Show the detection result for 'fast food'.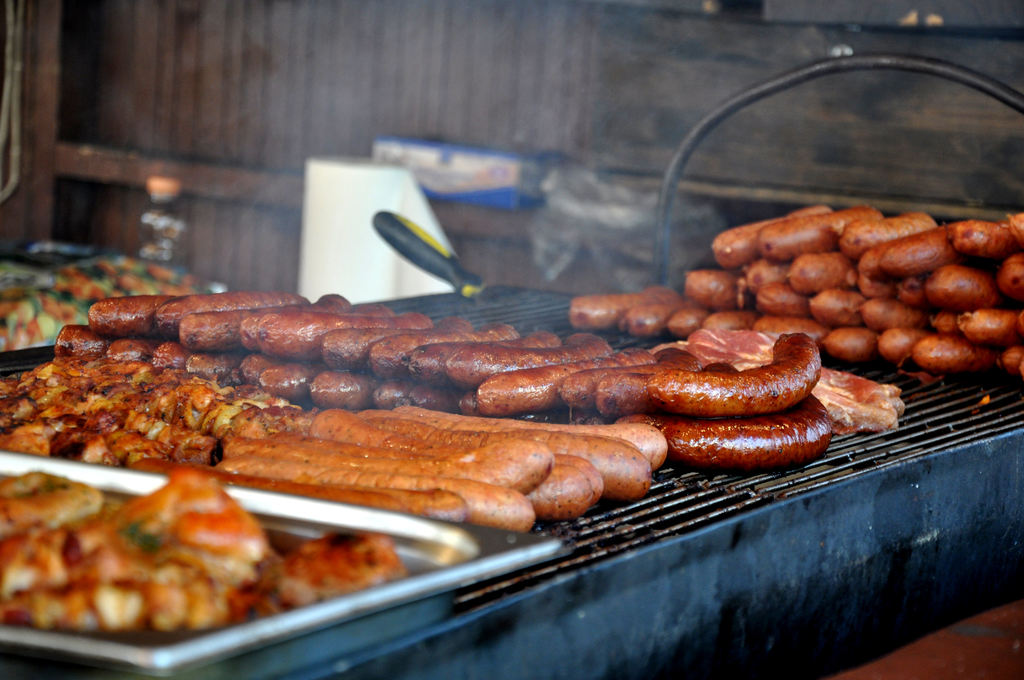
(left=753, top=197, right=884, bottom=260).
